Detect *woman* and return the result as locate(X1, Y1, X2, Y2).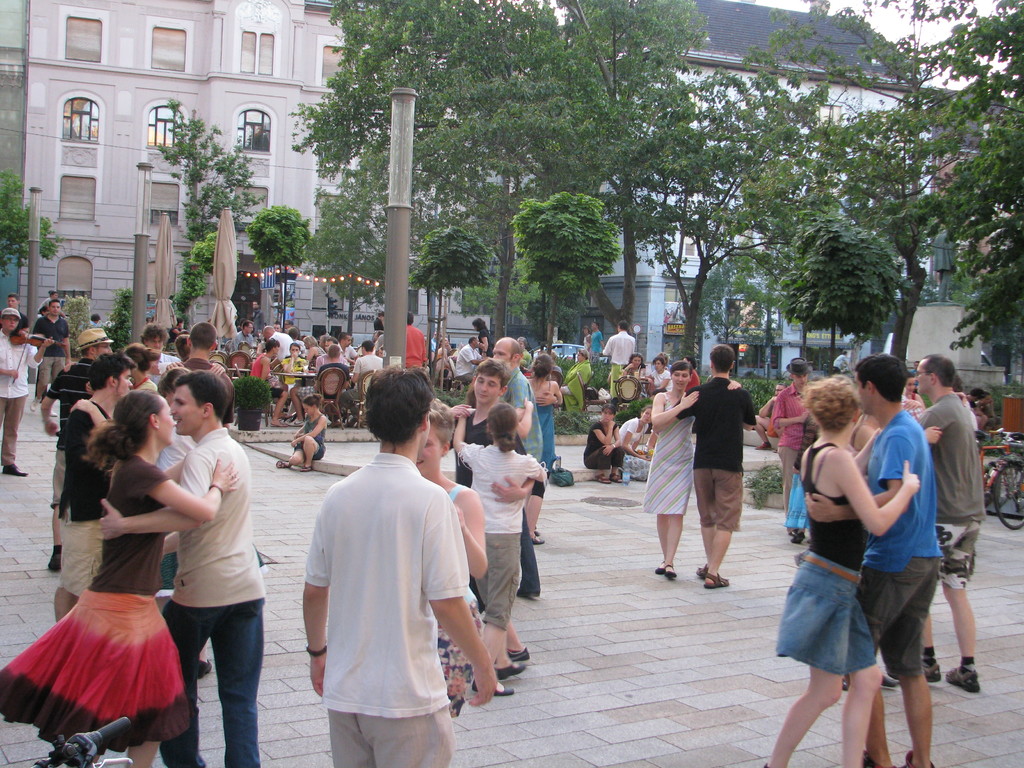
locate(257, 324, 273, 356).
